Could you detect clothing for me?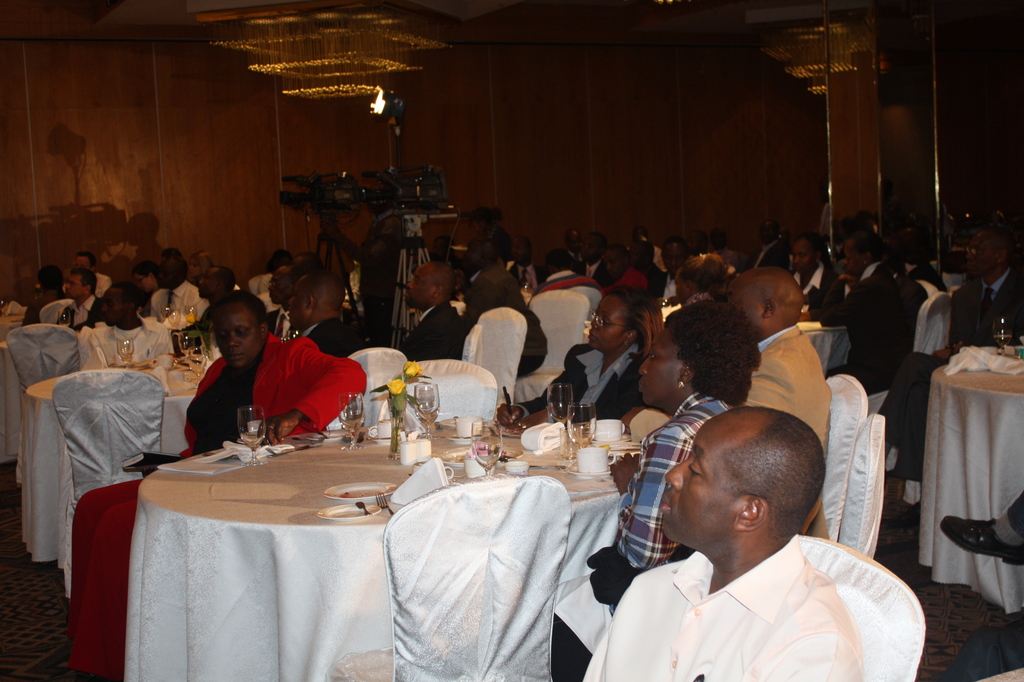
Detection result: <region>583, 535, 861, 681</region>.
